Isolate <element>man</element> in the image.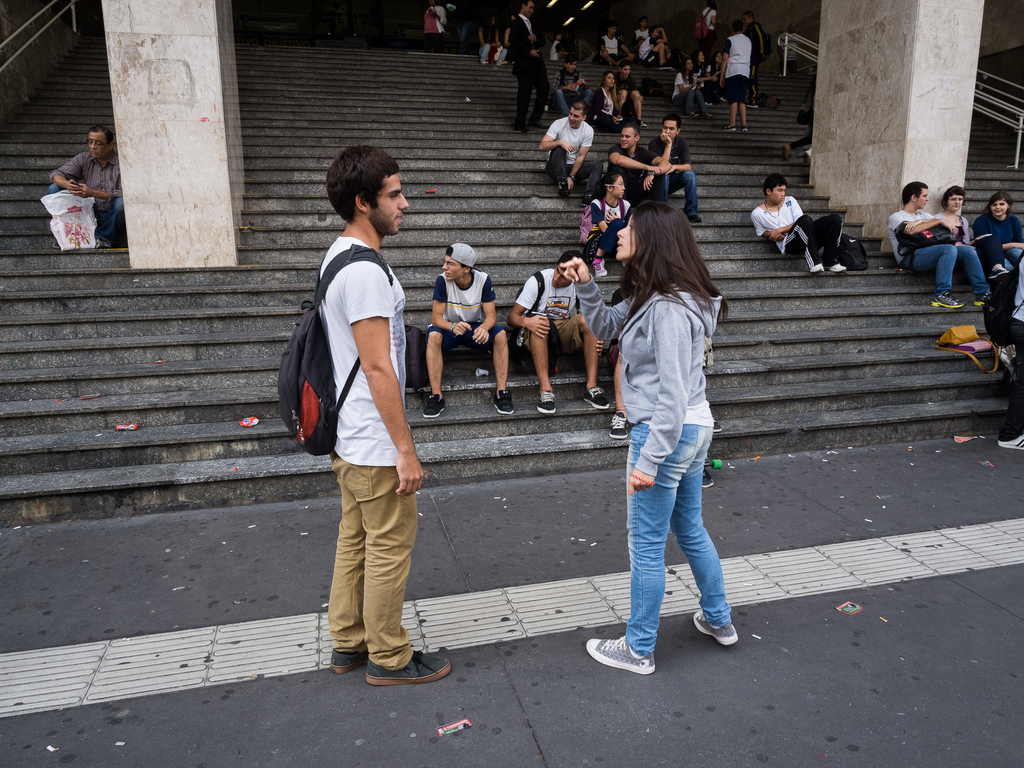
Isolated region: [604, 124, 652, 209].
